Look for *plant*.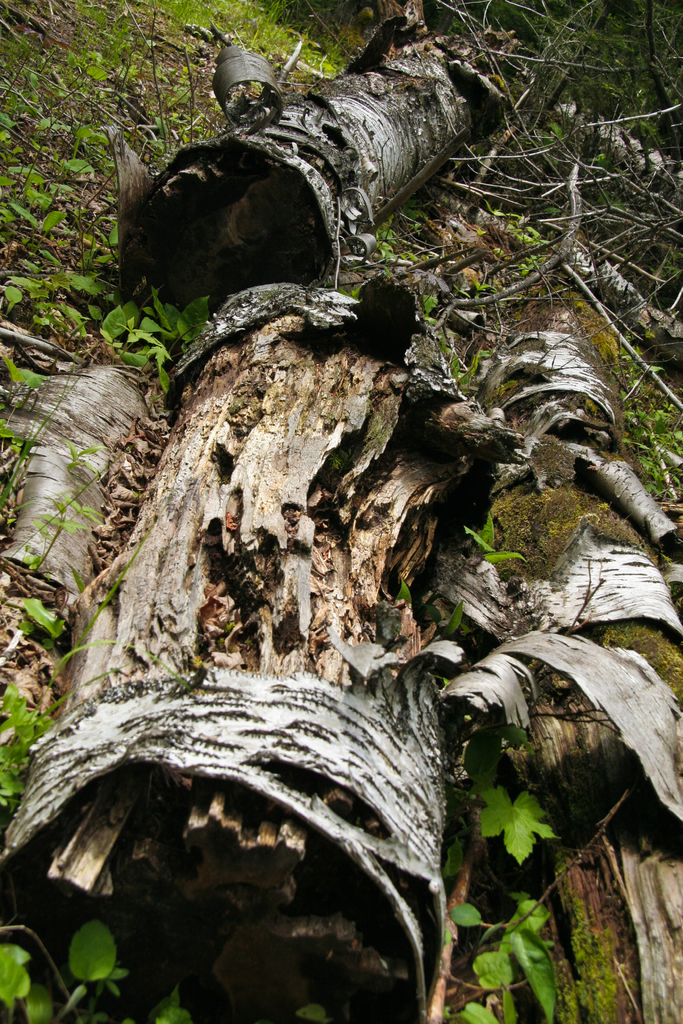
Found: select_region(464, 515, 527, 582).
